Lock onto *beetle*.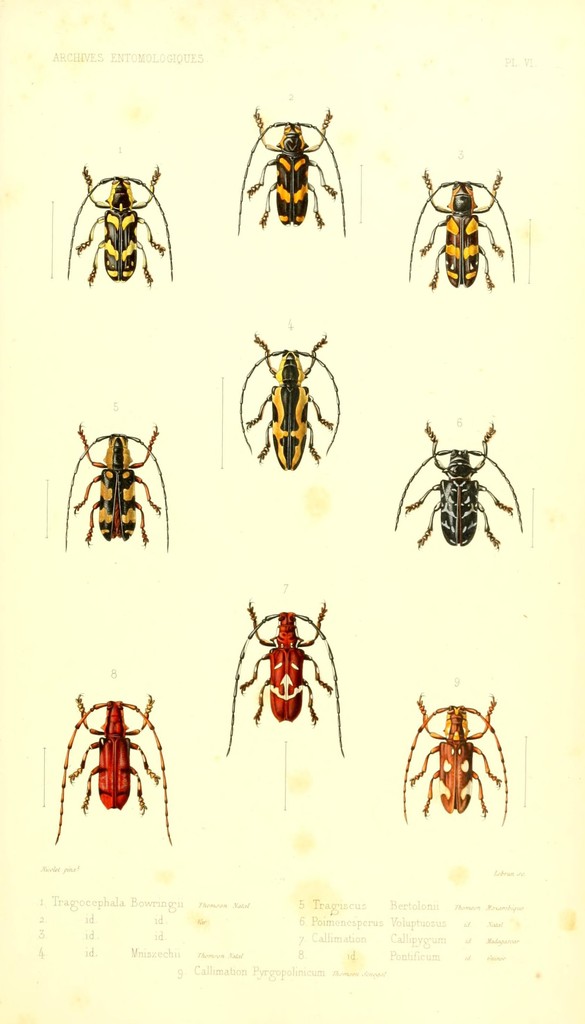
Locked: <region>63, 423, 168, 548</region>.
